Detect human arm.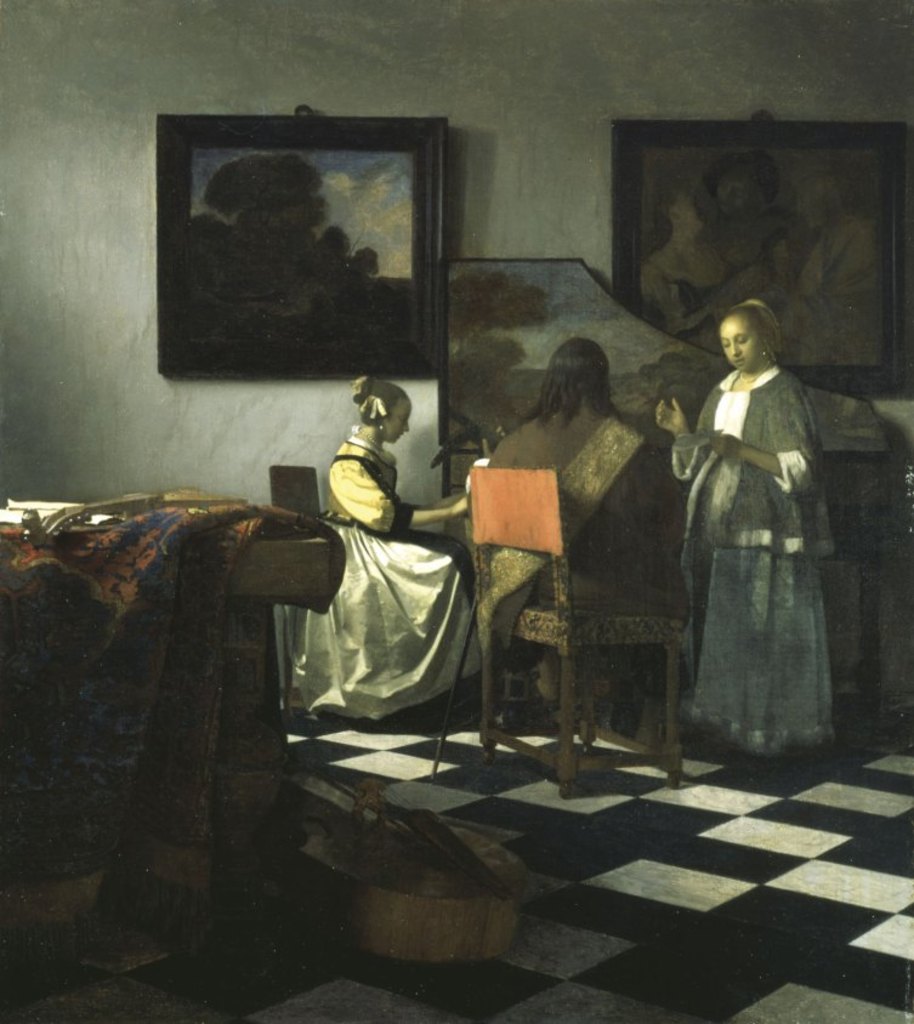
Detected at {"x1": 327, "y1": 472, "x2": 475, "y2": 534}.
